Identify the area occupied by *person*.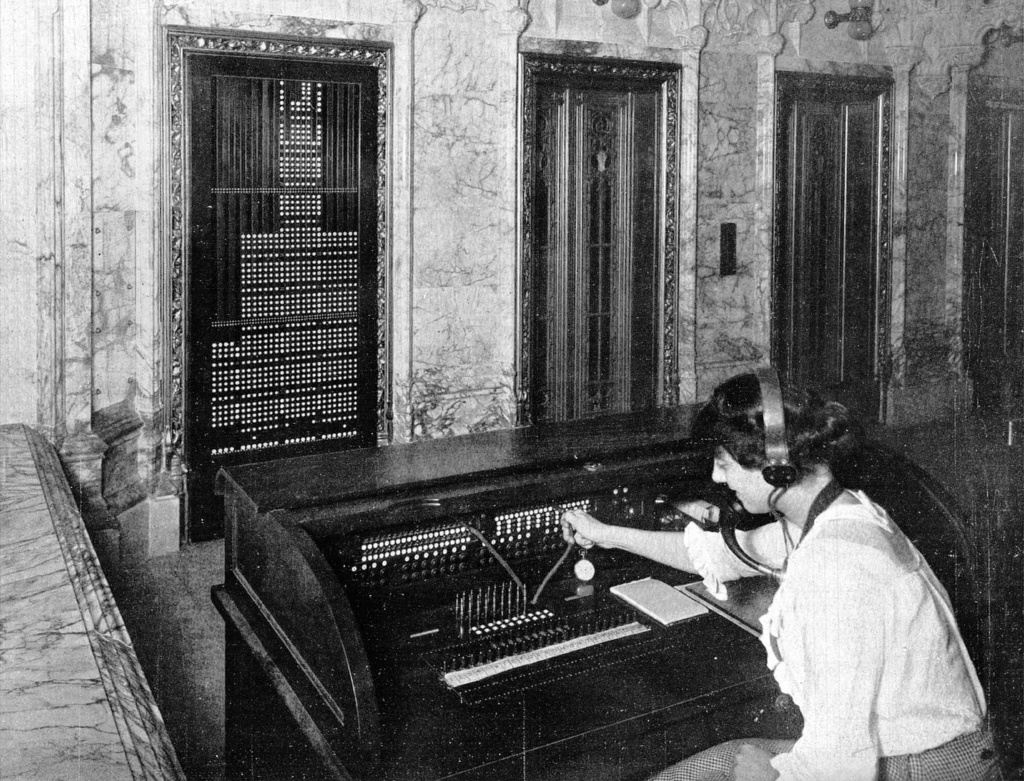
Area: crop(562, 374, 1005, 780).
